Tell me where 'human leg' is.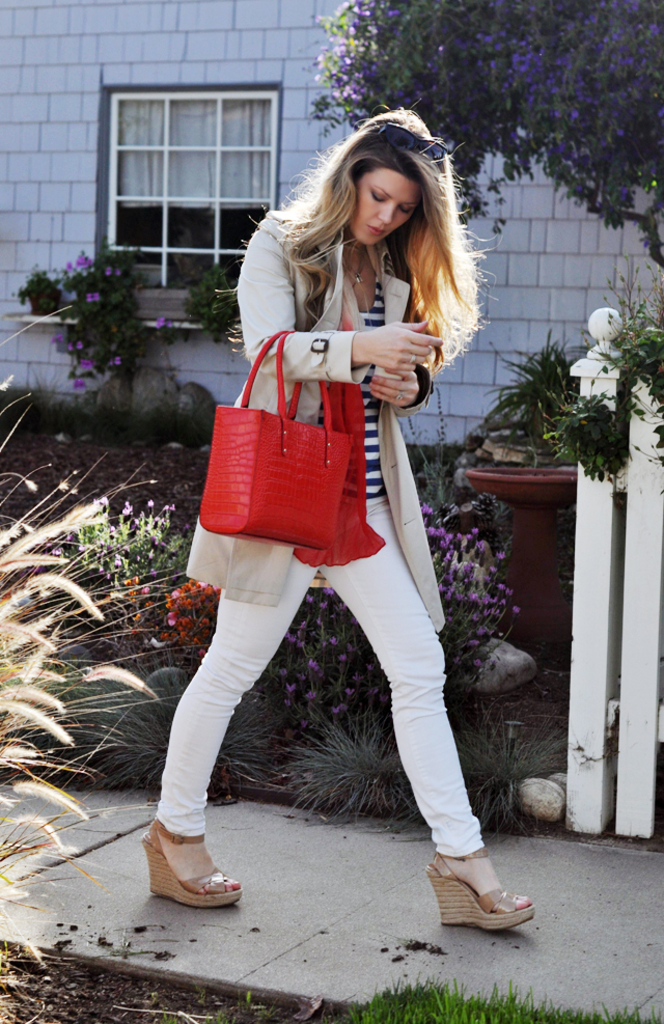
'human leg' is at locate(144, 533, 319, 906).
